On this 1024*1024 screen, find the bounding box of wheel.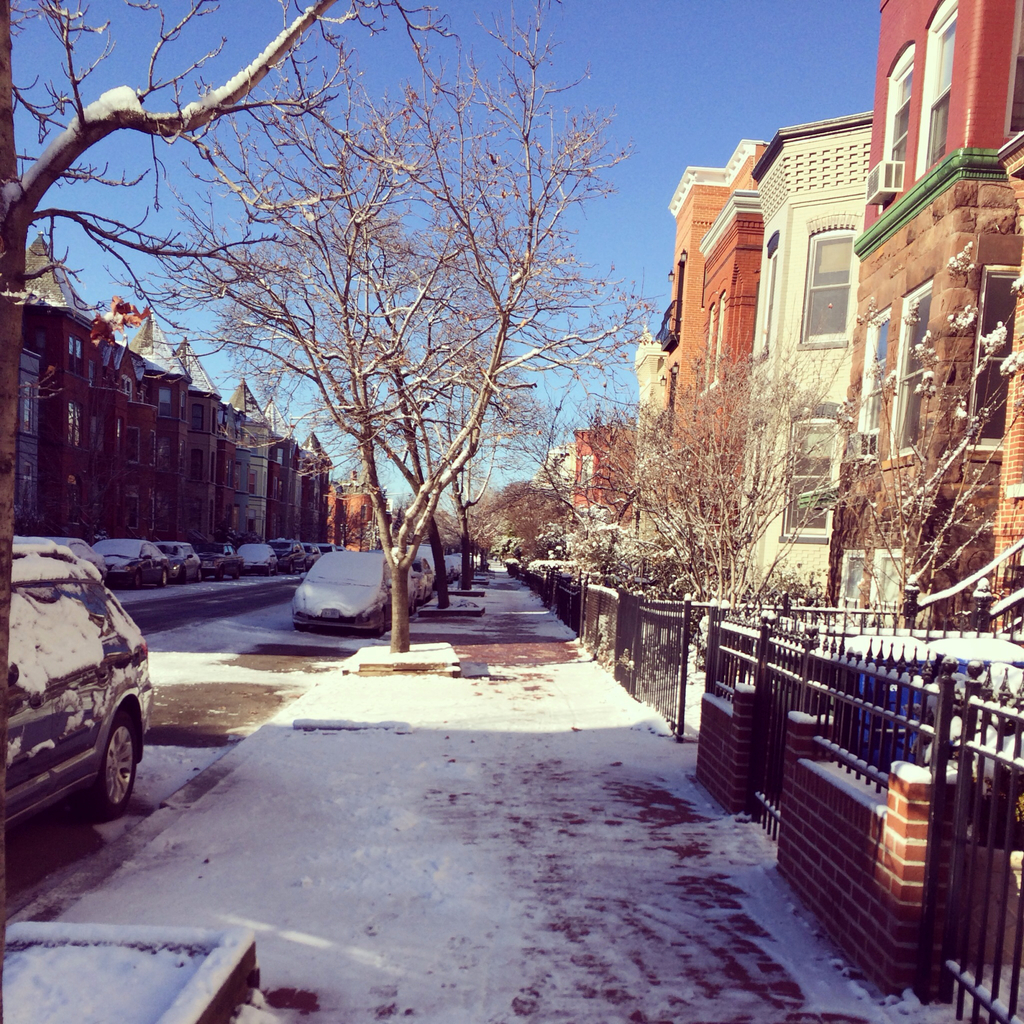
Bounding box: [299, 563, 305, 574].
